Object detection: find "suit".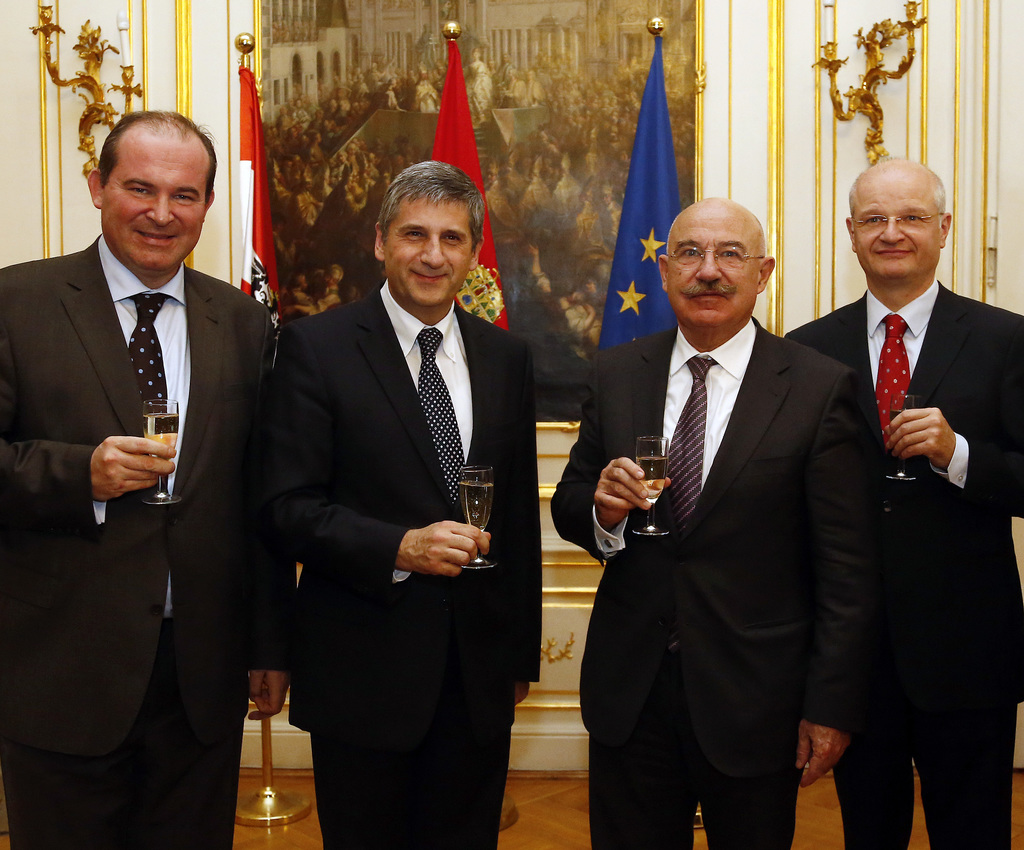
l=0, t=225, r=282, b=849.
